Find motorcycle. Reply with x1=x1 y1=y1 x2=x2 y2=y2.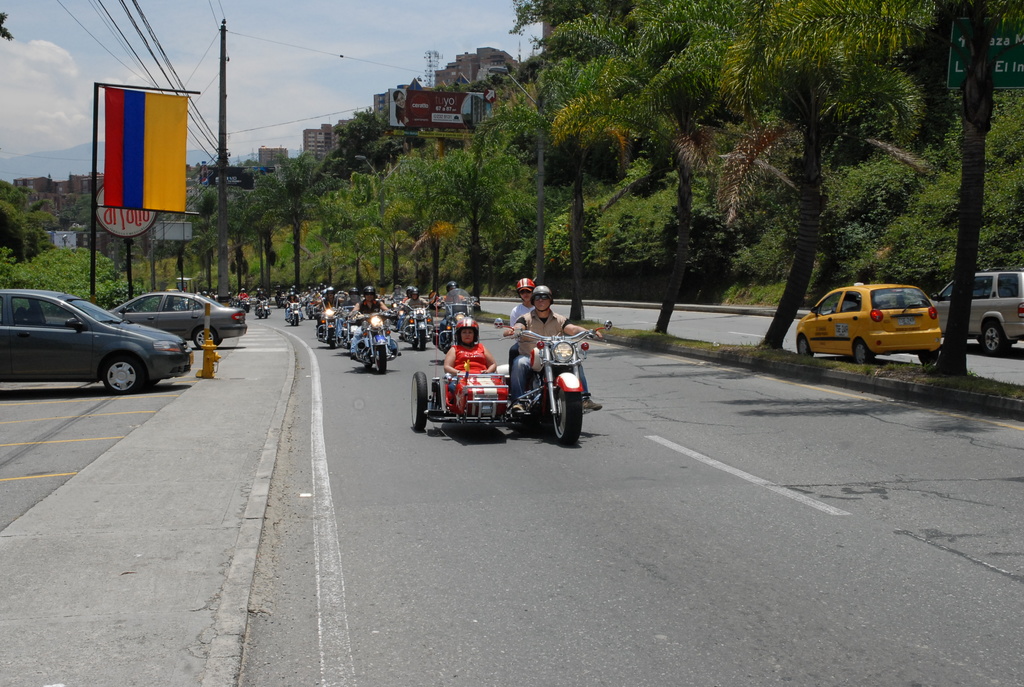
x1=285 y1=299 x2=307 y2=324.
